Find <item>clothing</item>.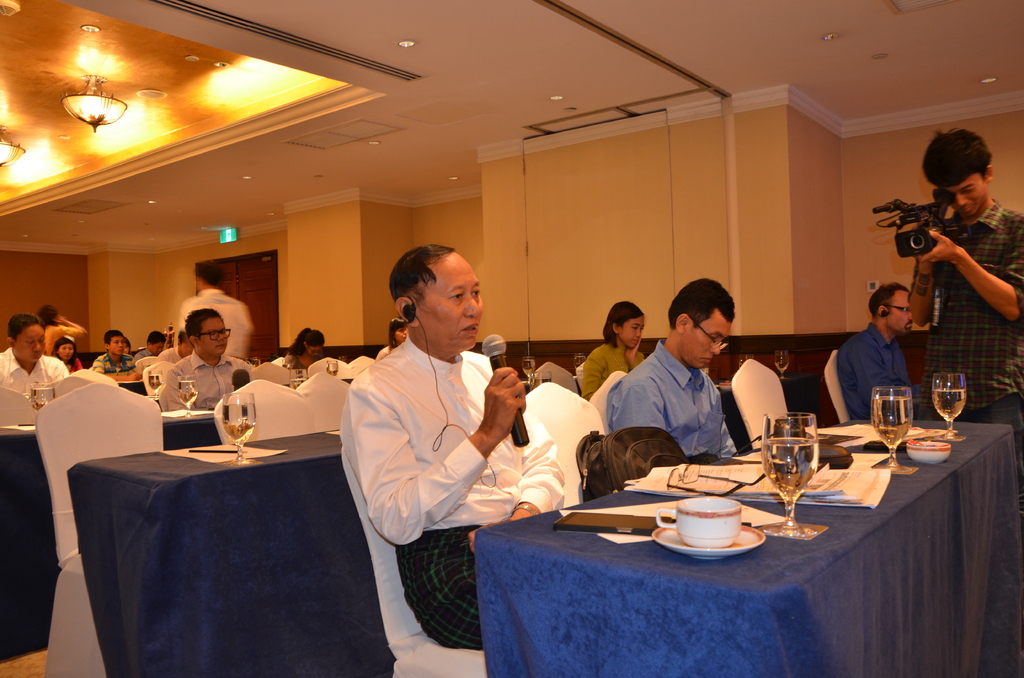
<region>340, 337, 566, 648</region>.
